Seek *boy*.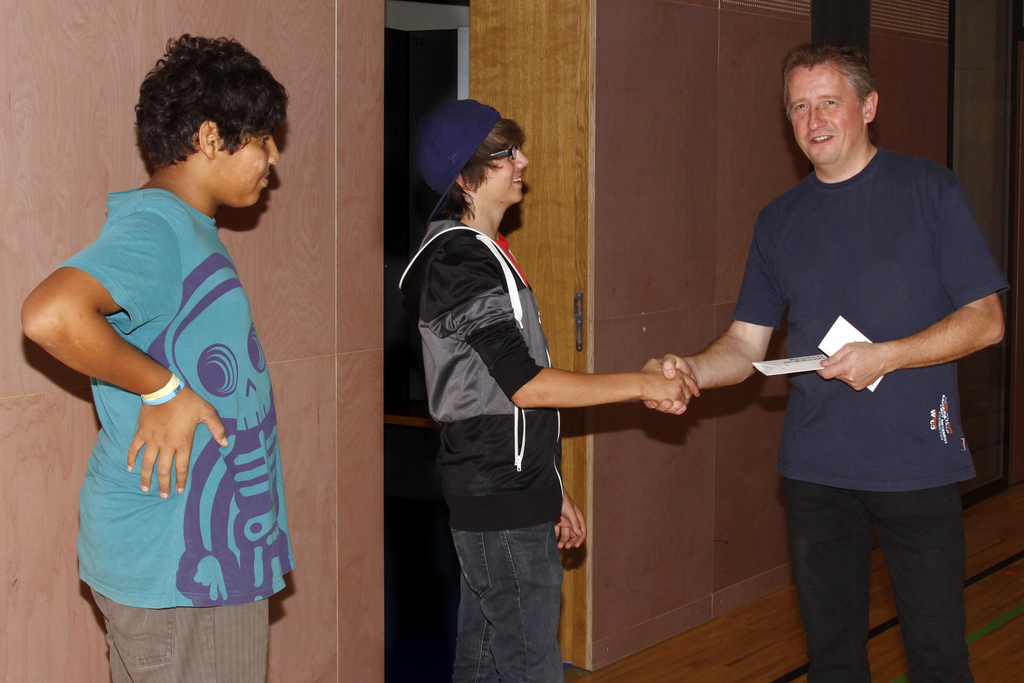
left=398, top=99, right=698, bottom=682.
